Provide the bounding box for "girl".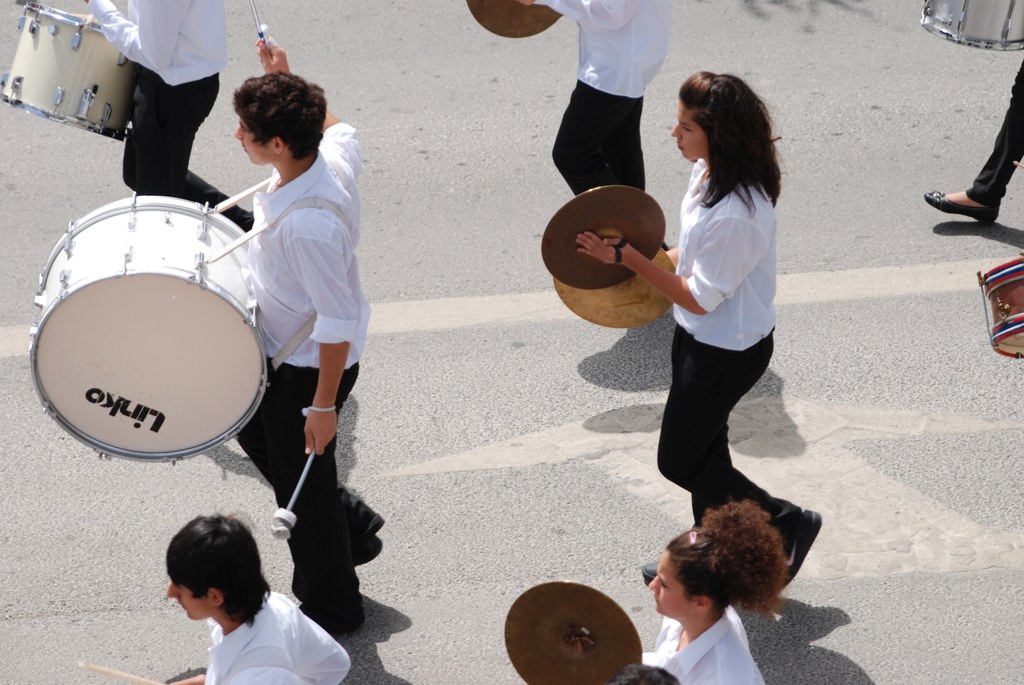
box(570, 71, 821, 594).
